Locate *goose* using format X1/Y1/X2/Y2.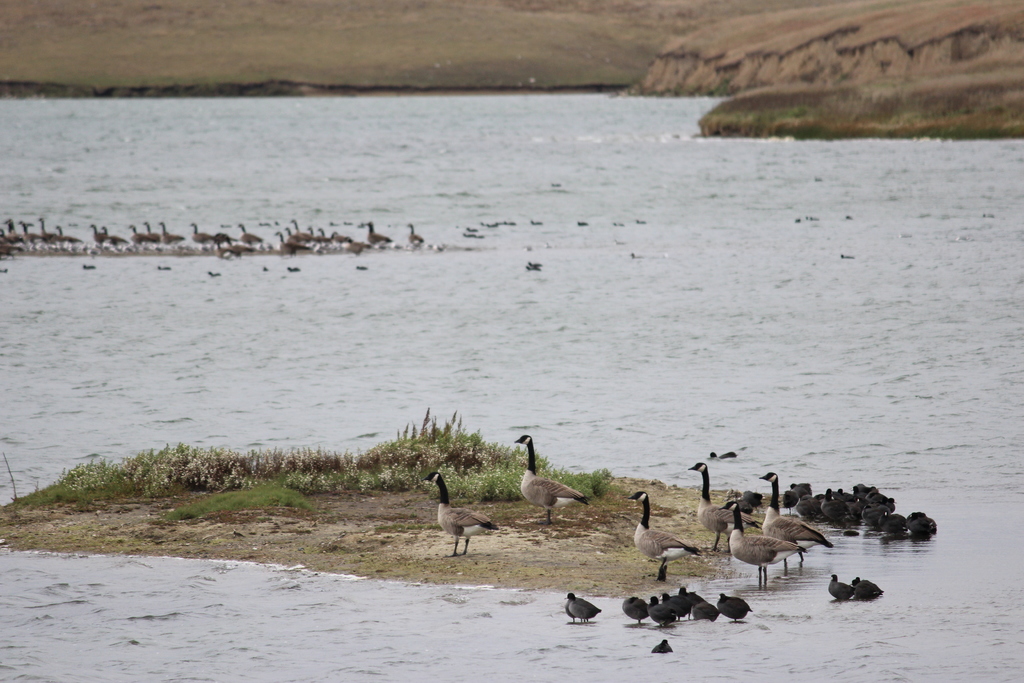
423/470/493/554.
